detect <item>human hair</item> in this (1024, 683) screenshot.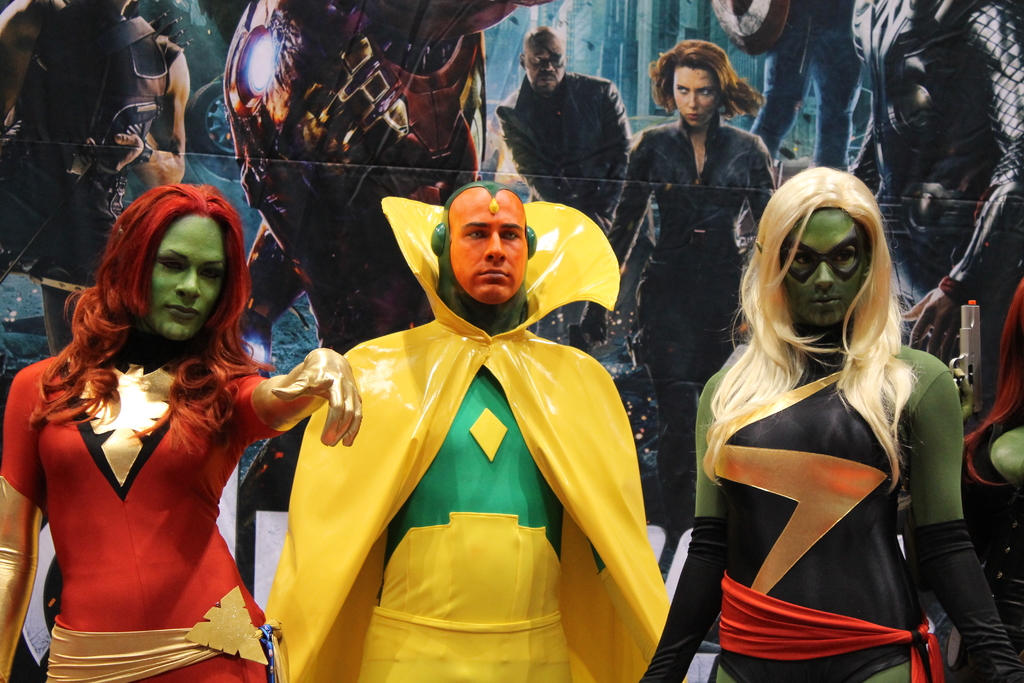
Detection: [x1=703, y1=163, x2=920, y2=491].
